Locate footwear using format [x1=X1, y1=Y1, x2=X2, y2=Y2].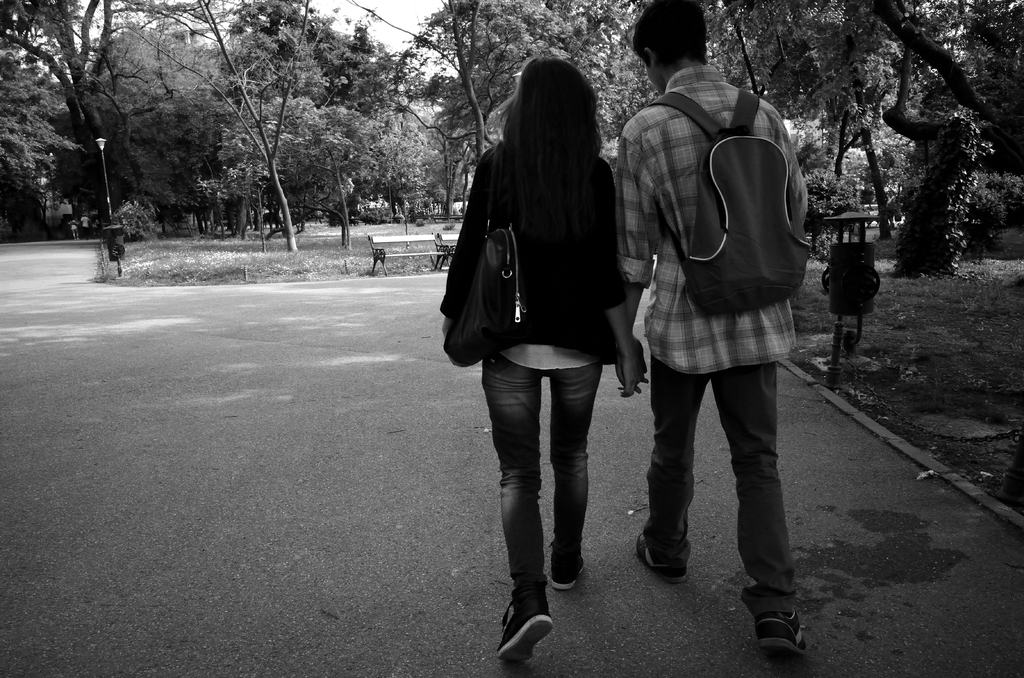
[x1=753, y1=610, x2=813, y2=658].
